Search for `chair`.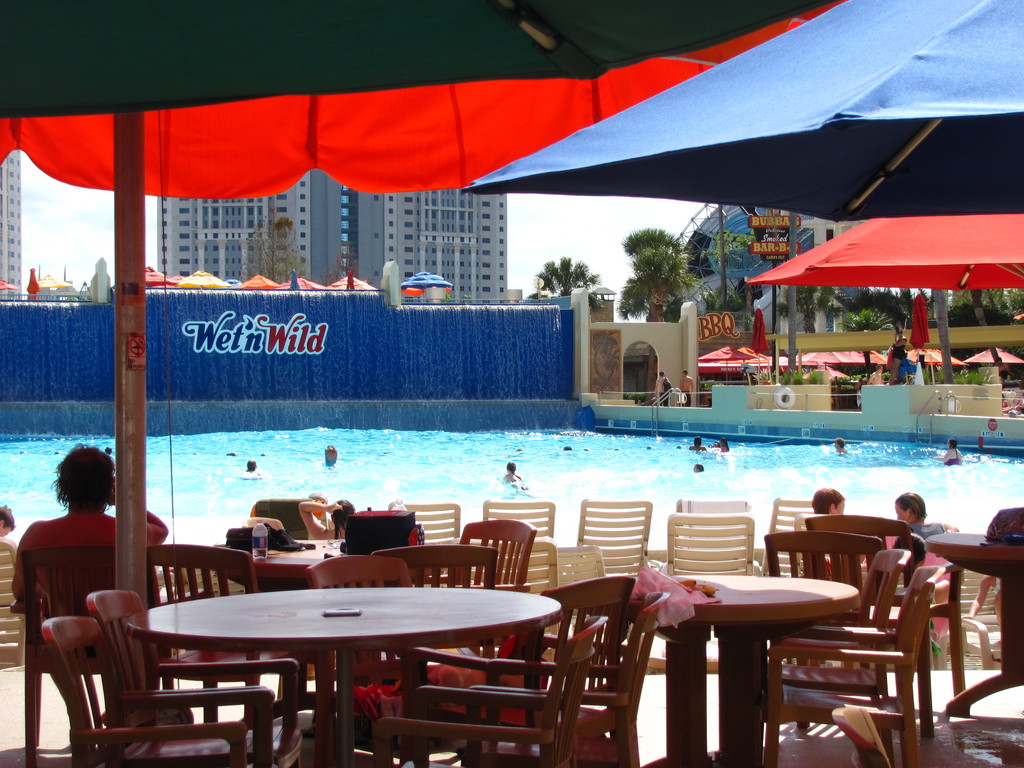
Found at 407 574 632 767.
